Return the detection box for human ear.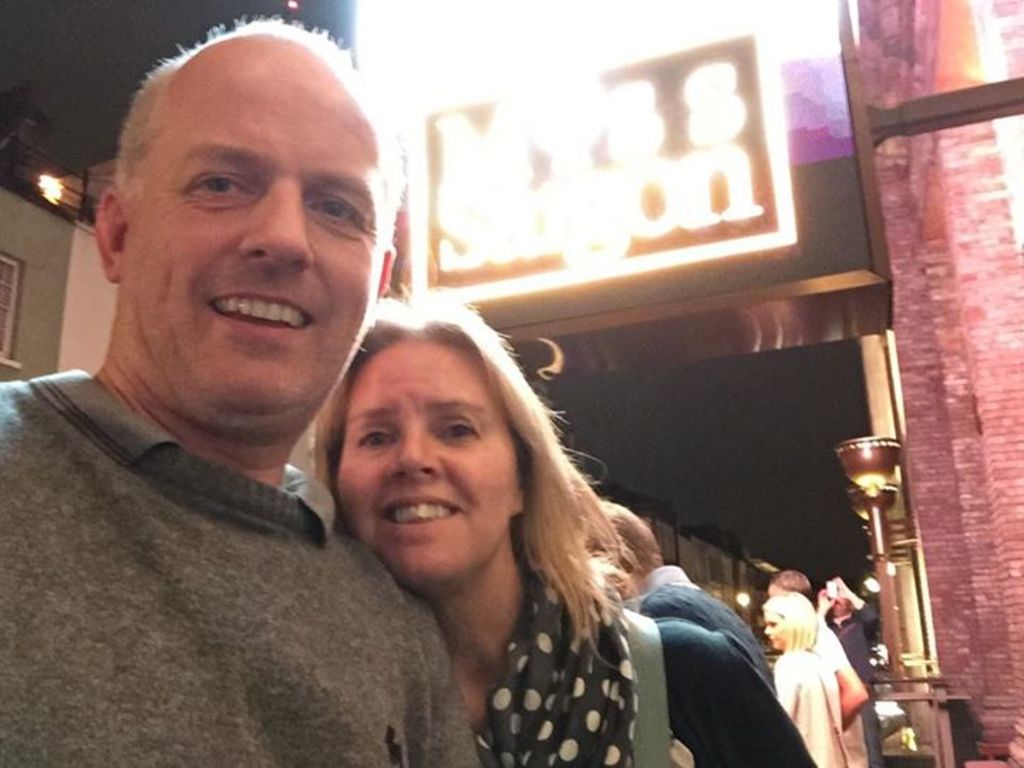
92 192 131 277.
